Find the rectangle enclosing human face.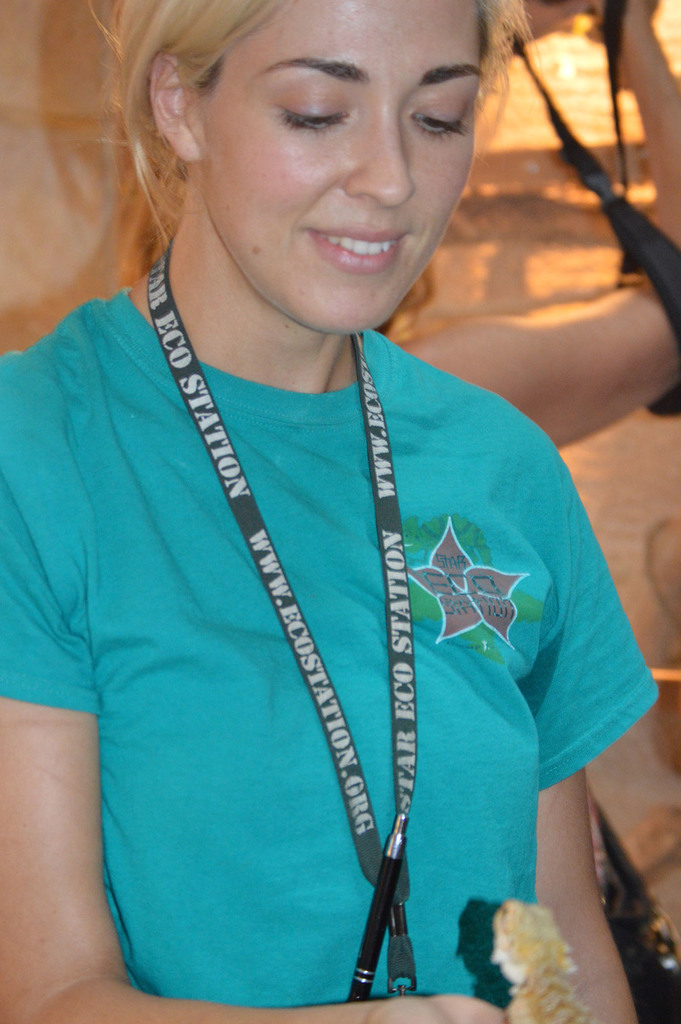
pyautogui.locateOnScreen(196, 0, 487, 328).
